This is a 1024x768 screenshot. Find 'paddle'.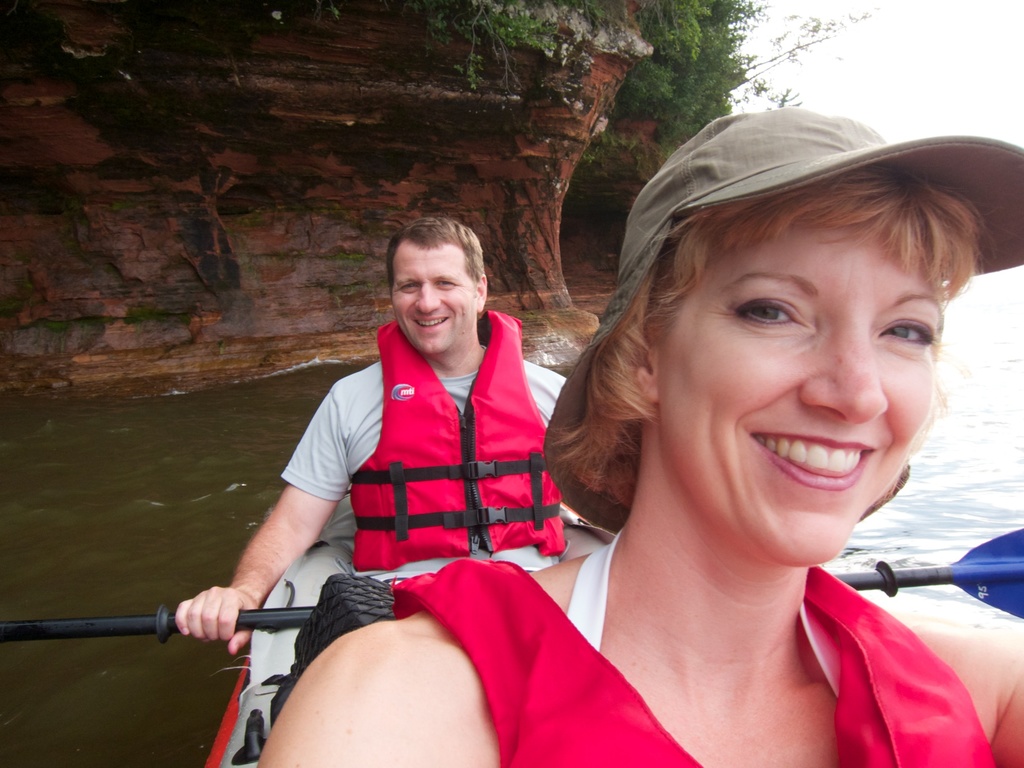
Bounding box: box=[0, 602, 314, 644].
